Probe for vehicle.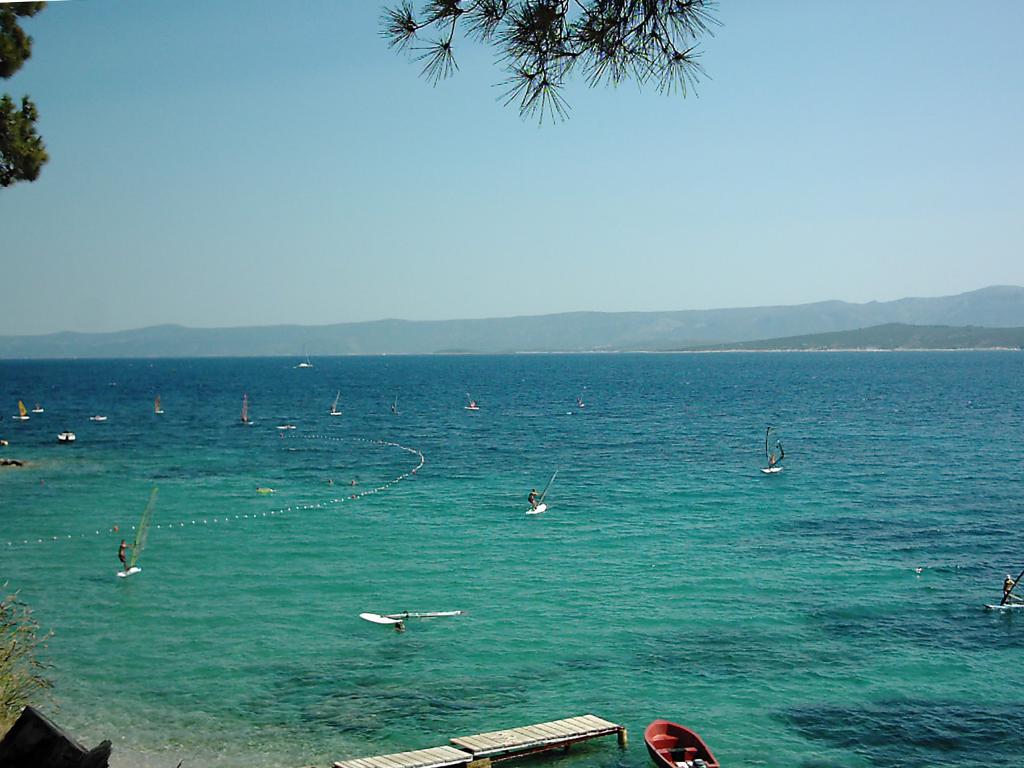
Probe result: select_region(385, 393, 404, 420).
